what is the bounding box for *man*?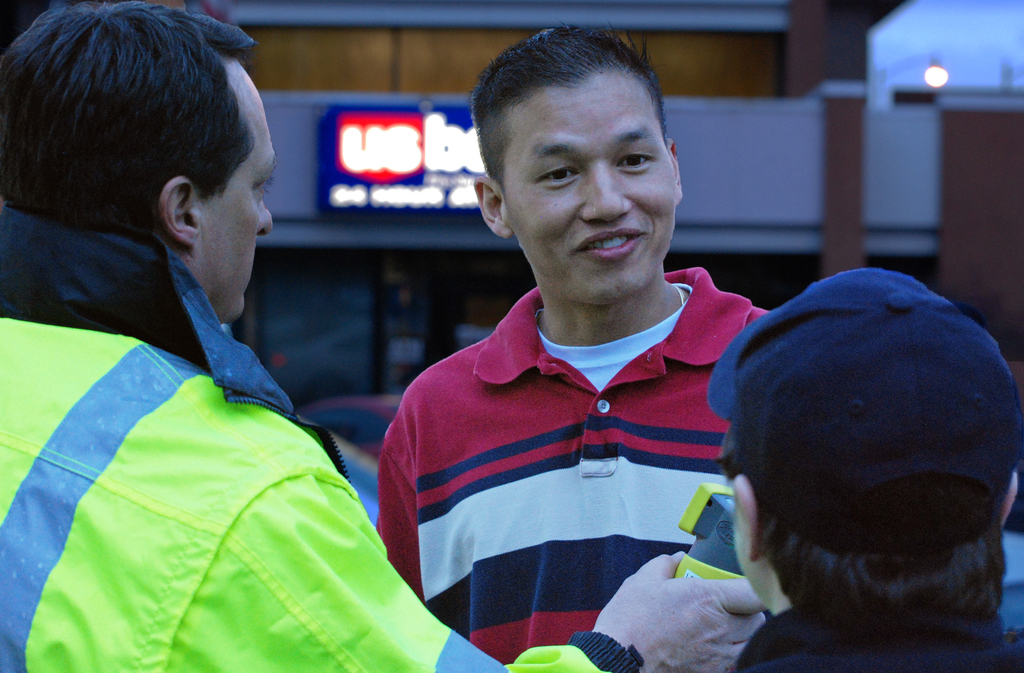
Rect(0, 0, 771, 672).
